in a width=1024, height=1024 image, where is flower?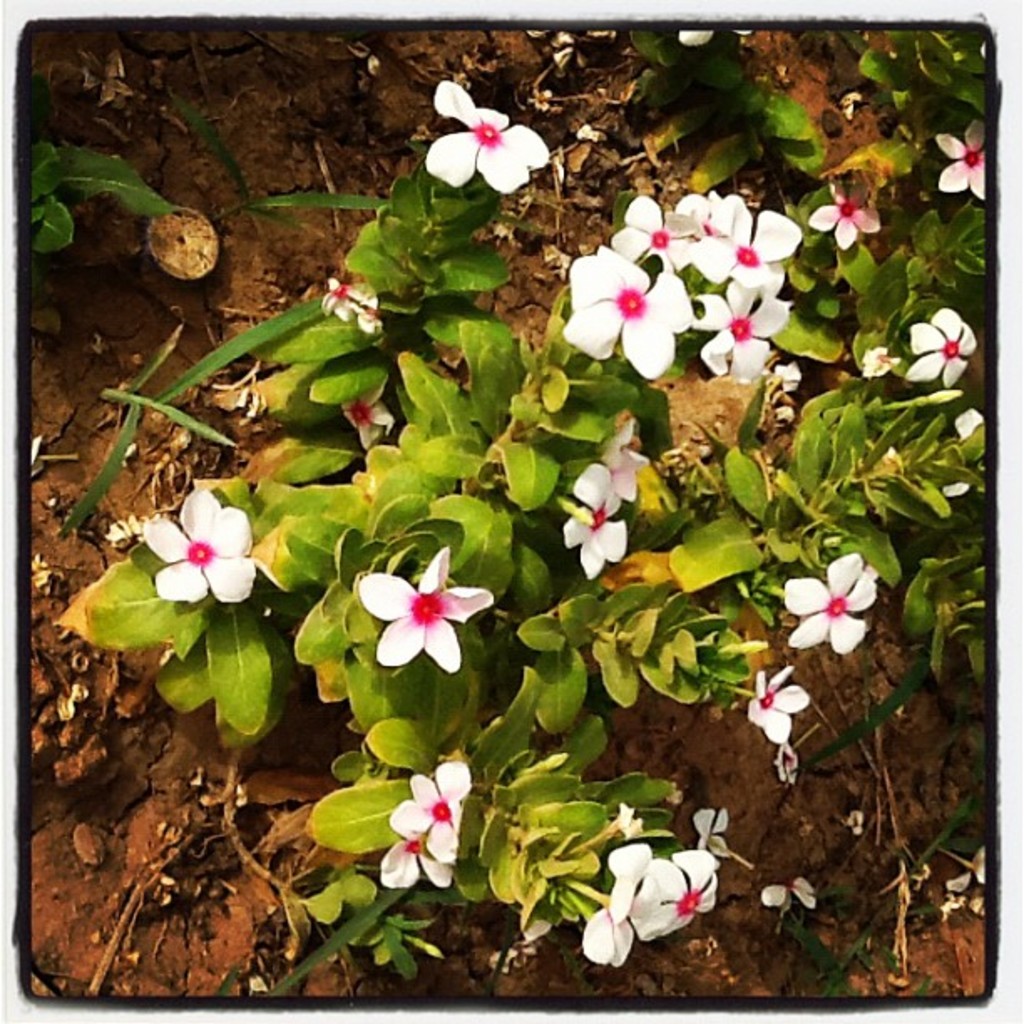
Rect(929, 115, 992, 204).
